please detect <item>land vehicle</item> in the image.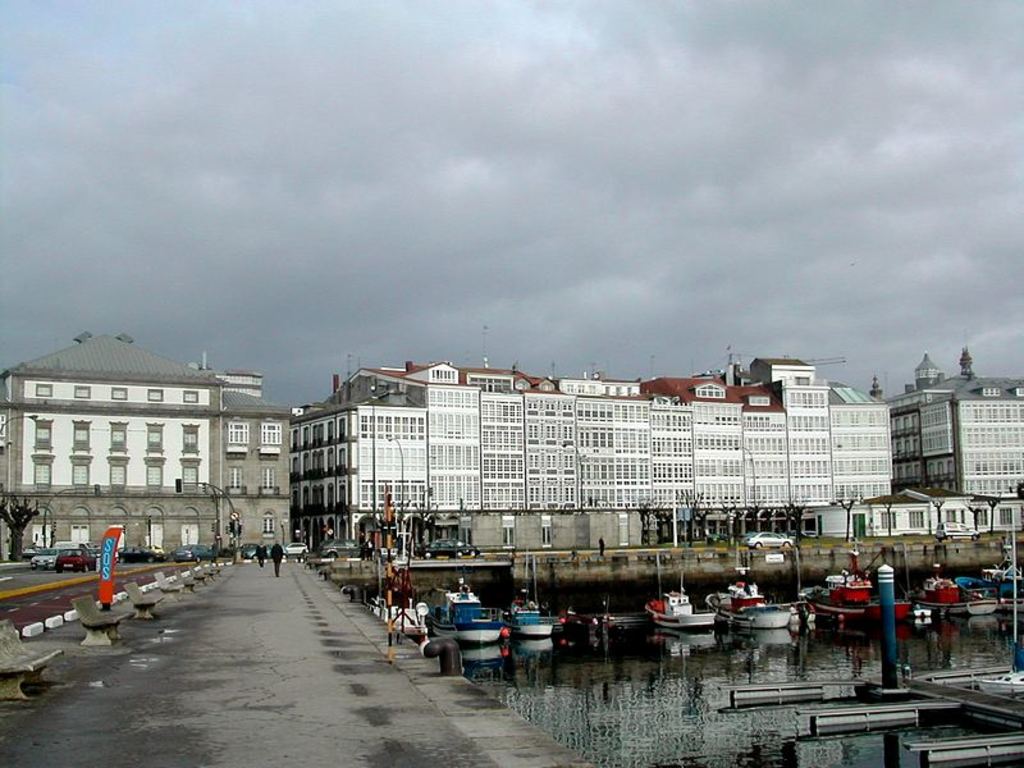
[x1=180, y1=540, x2=212, y2=559].
